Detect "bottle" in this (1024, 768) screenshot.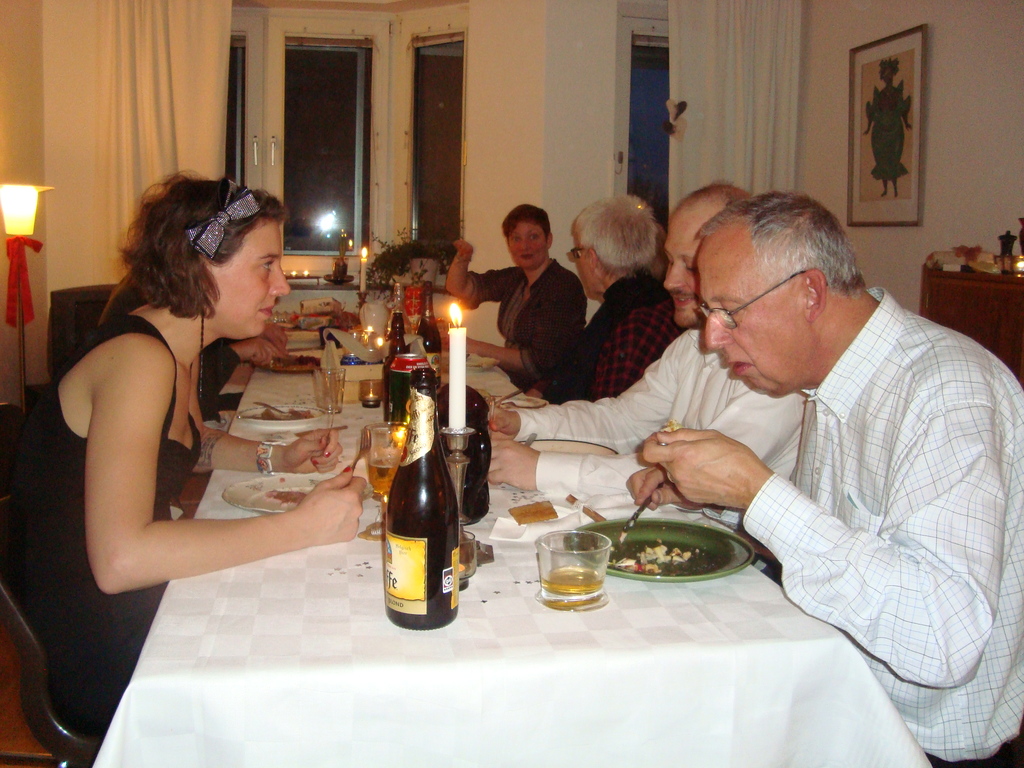
Detection: (384,281,416,337).
